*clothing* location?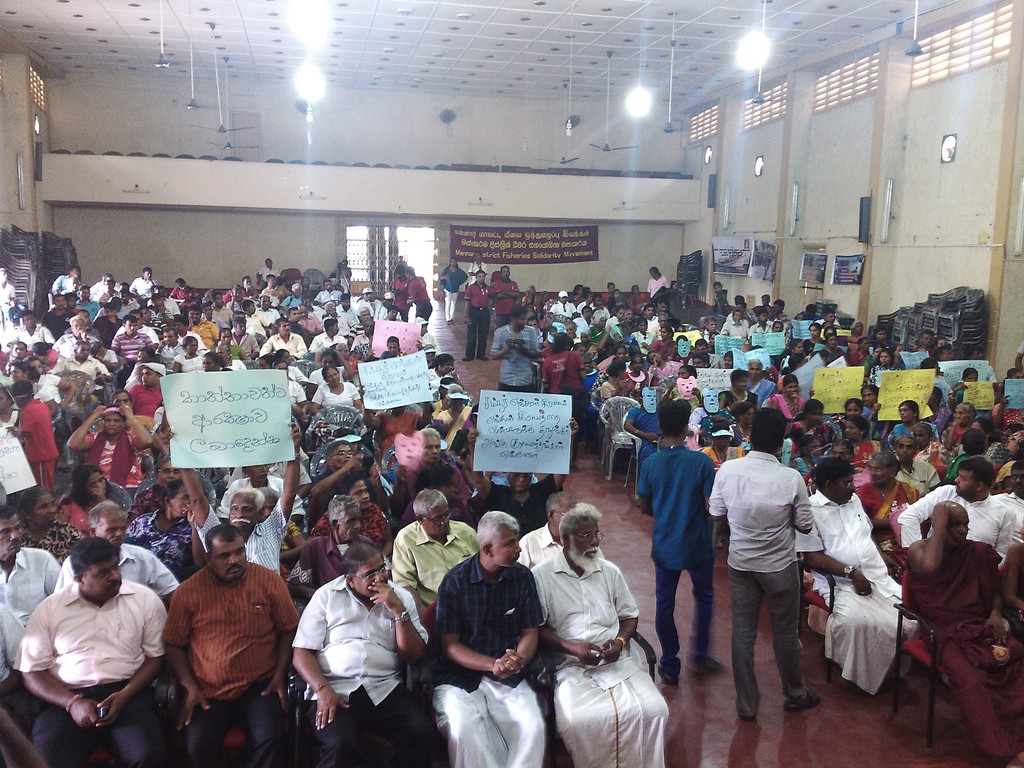
box=[636, 450, 712, 557]
